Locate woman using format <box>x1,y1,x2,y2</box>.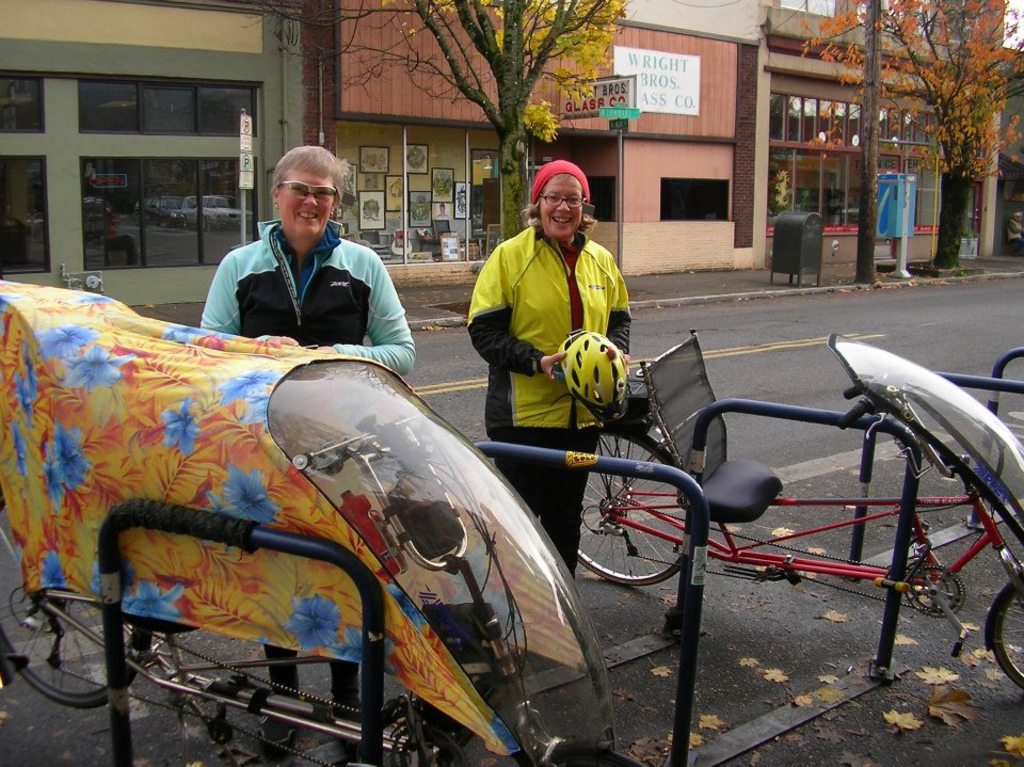
<box>192,143,421,762</box>.
